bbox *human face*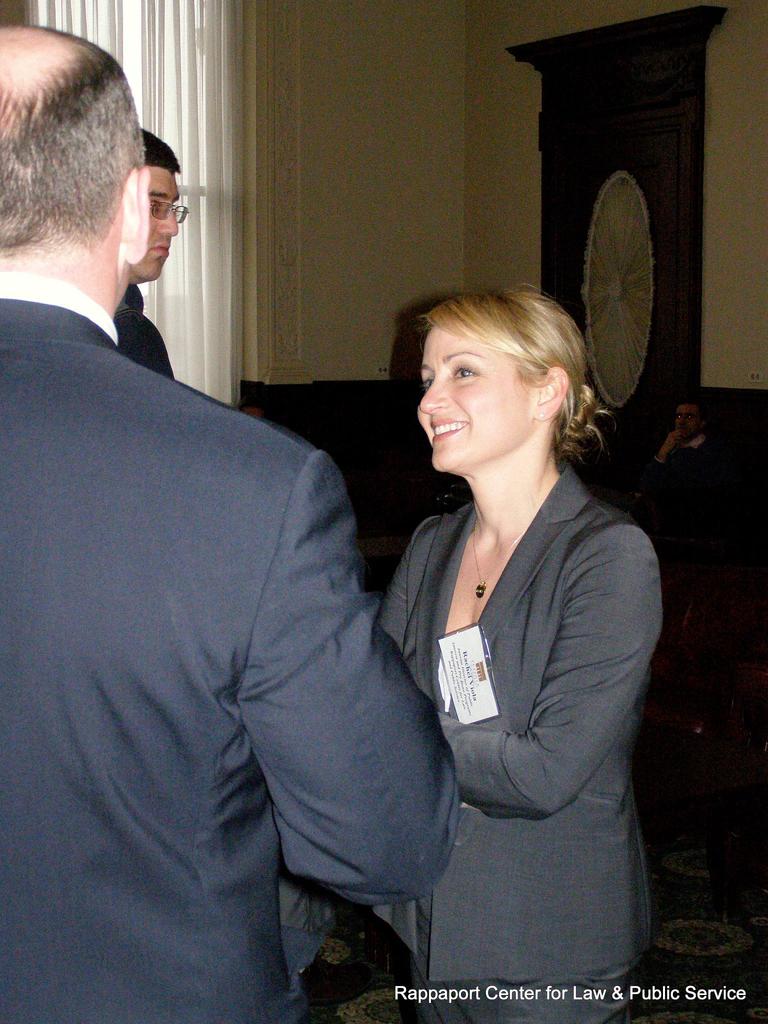
(418, 321, 535, 470)
